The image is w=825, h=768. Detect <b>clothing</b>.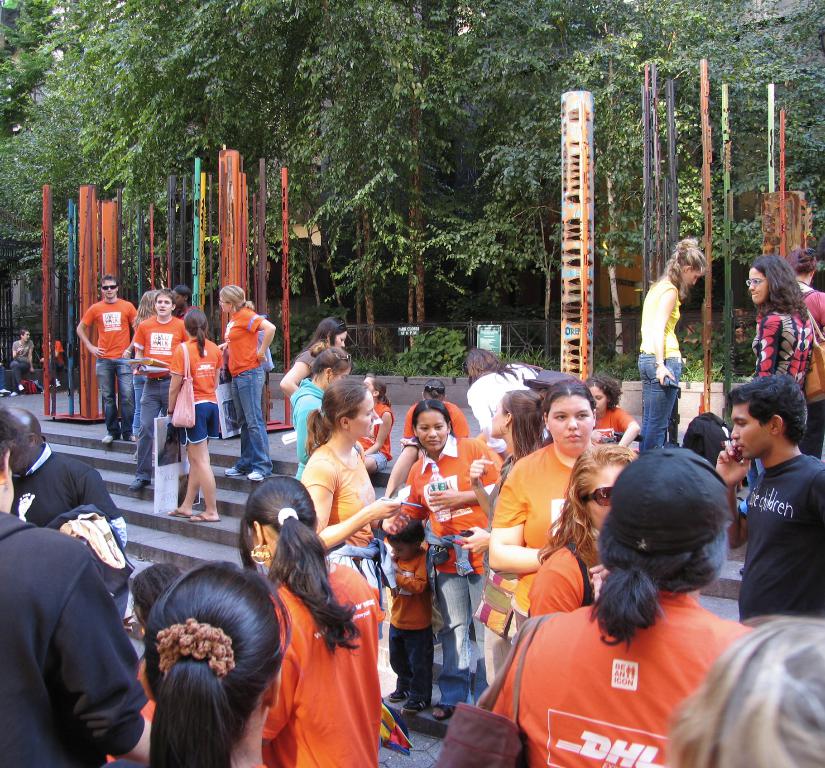
Detection: bbox(376, 402, 398, 470).
